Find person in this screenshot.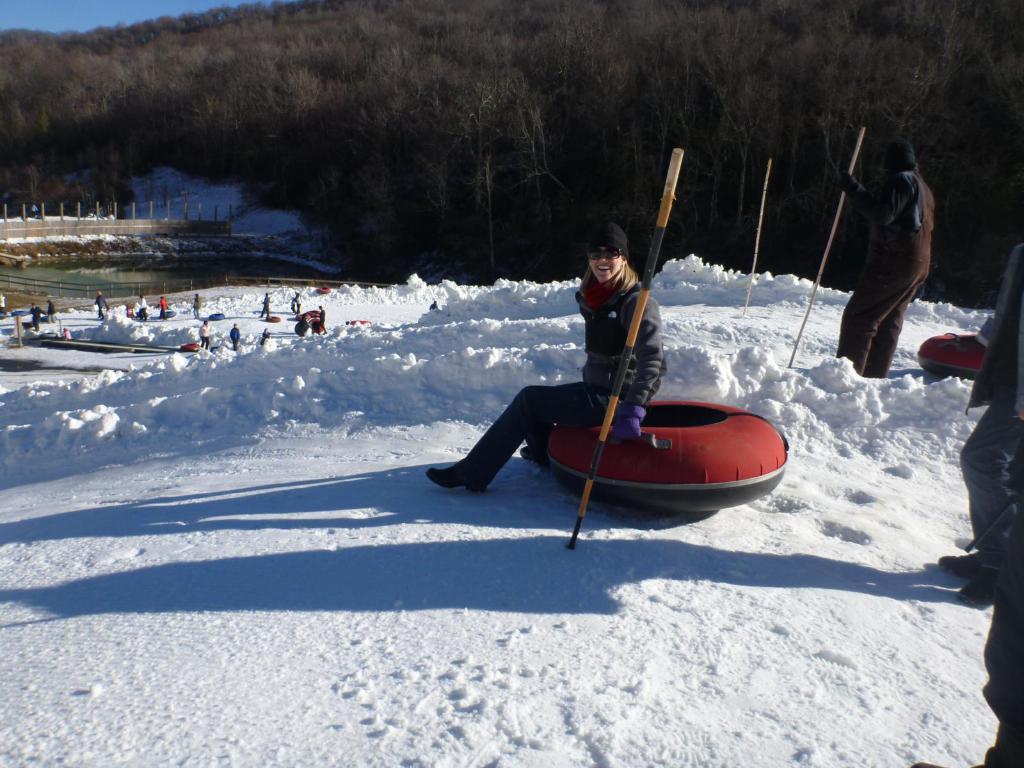
The bounding box for person is left=46, top=300, right=58, bottom=324.
